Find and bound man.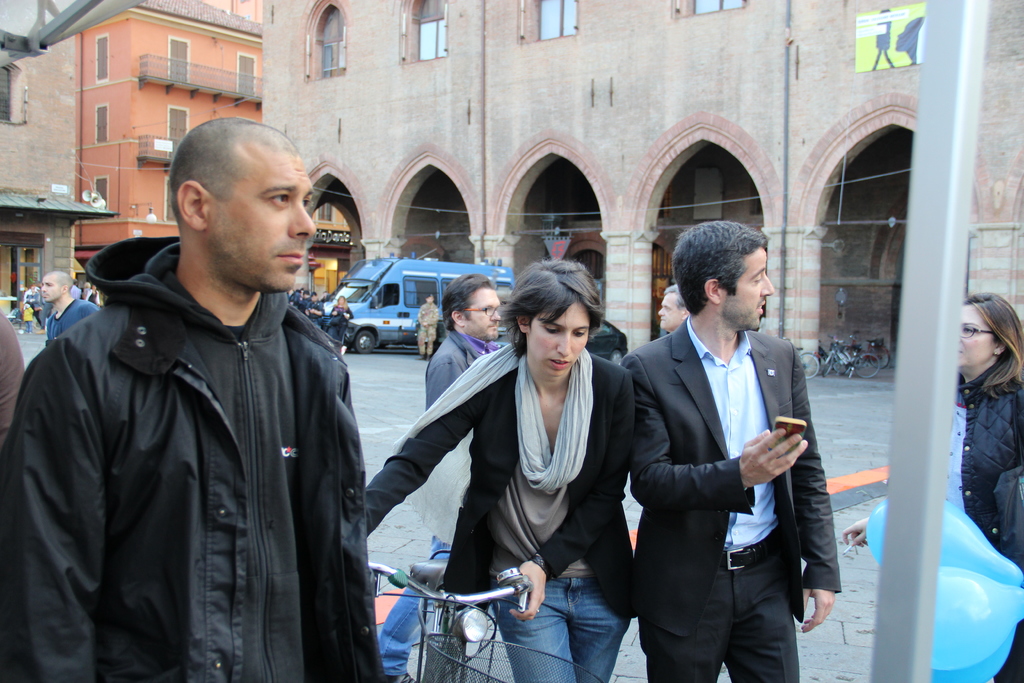
Bound: (left=657, top=284, right=692, bottom=331).
